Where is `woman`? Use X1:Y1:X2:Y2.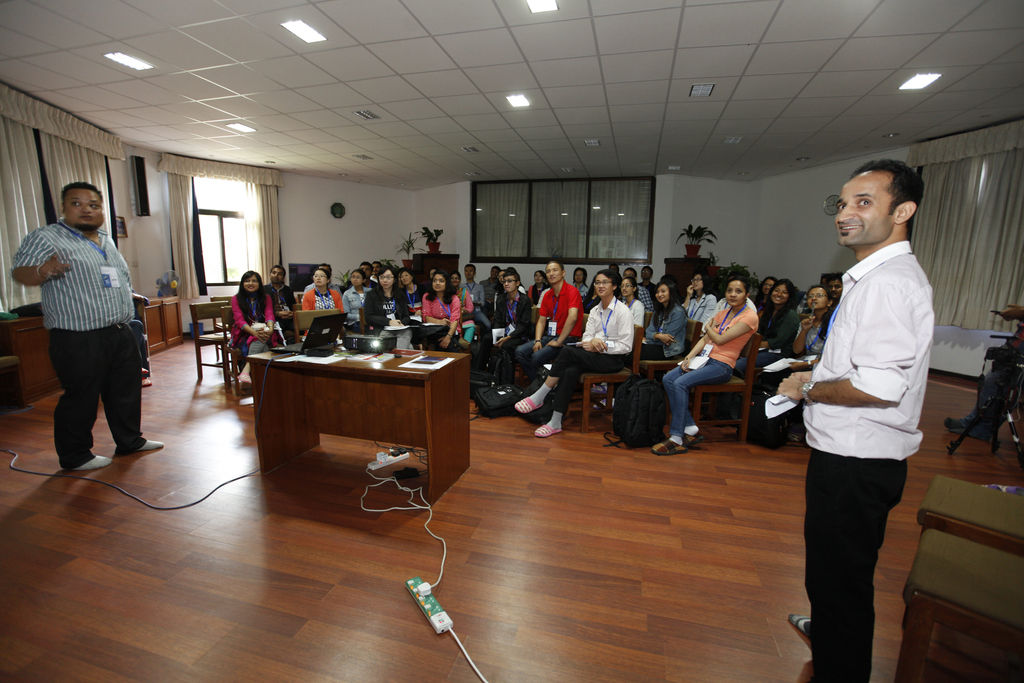
447:271:475:314.
